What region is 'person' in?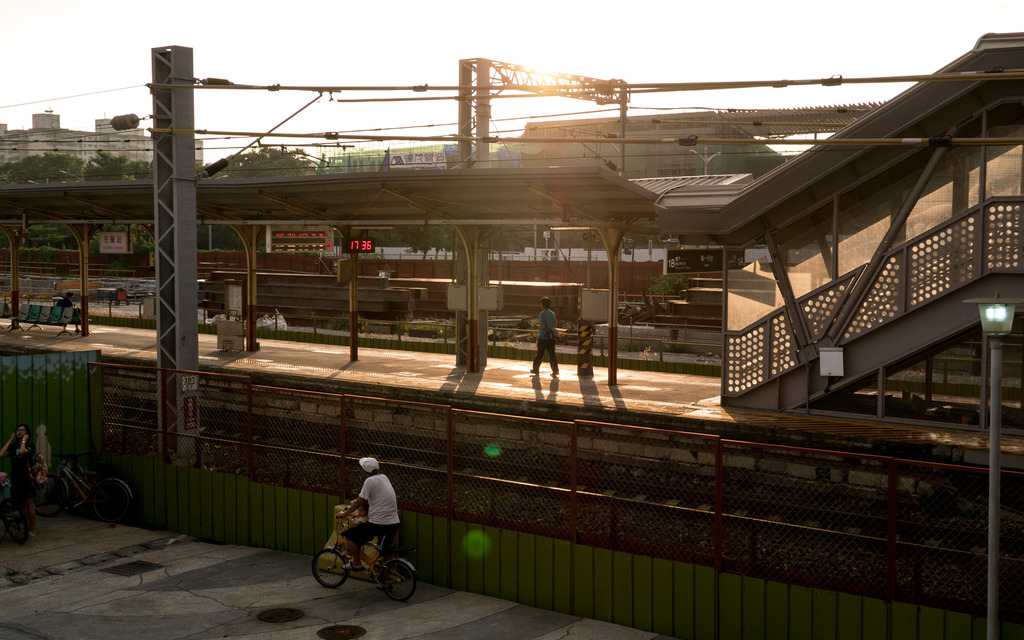
bbox=[0, 420, 51, 544].
